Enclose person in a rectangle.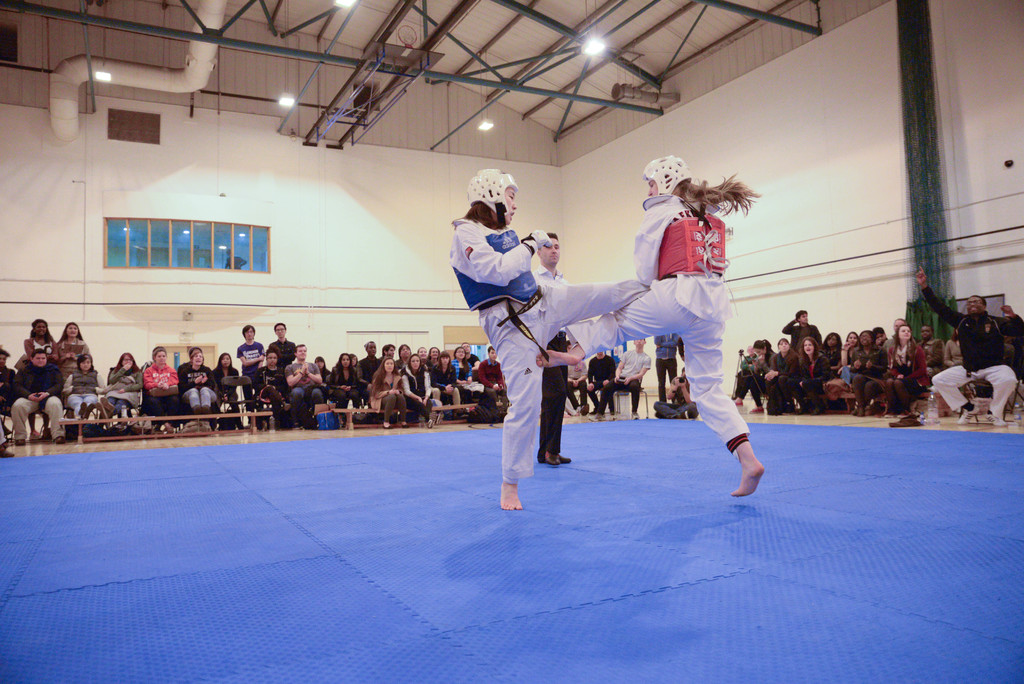
BBox(536, 155, 766, 496).
